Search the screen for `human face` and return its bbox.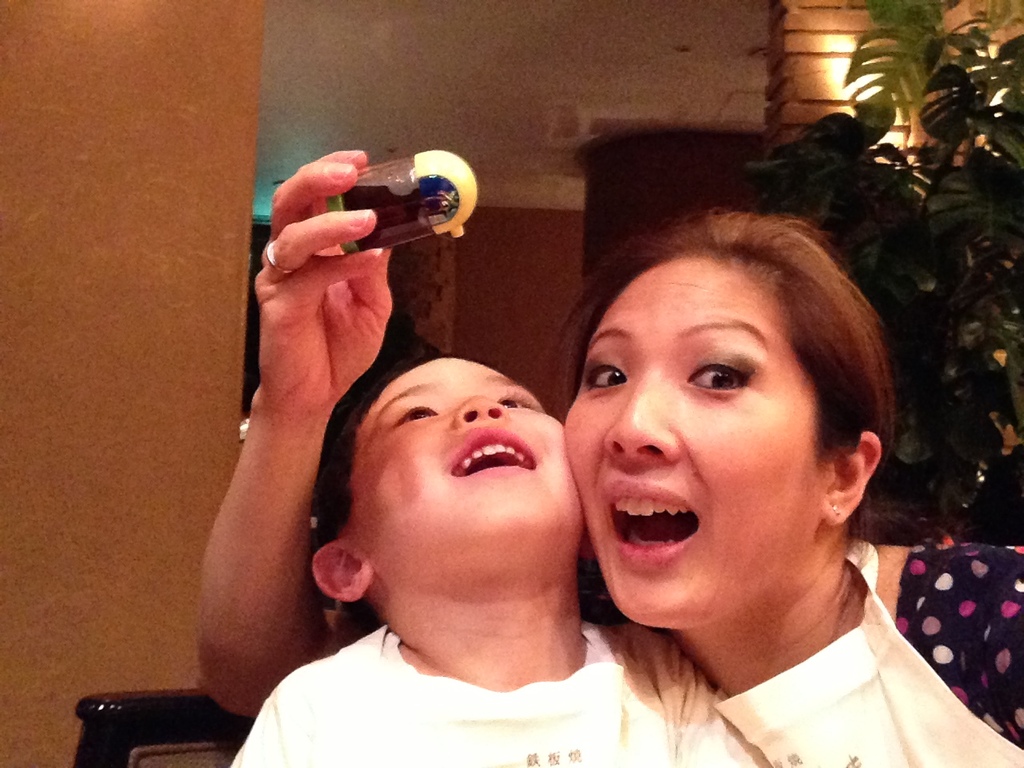
Found: <bbox>334, 354, 576, 538</bbox>.
